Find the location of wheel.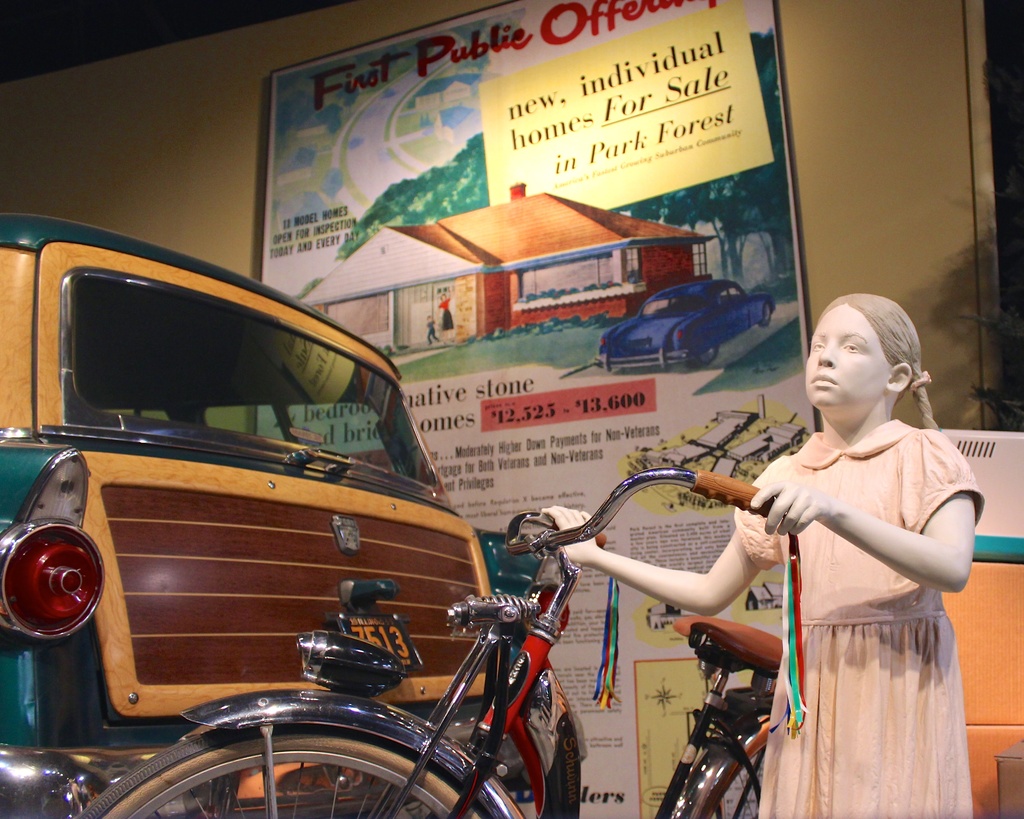
Location: 755,300,774,327.
